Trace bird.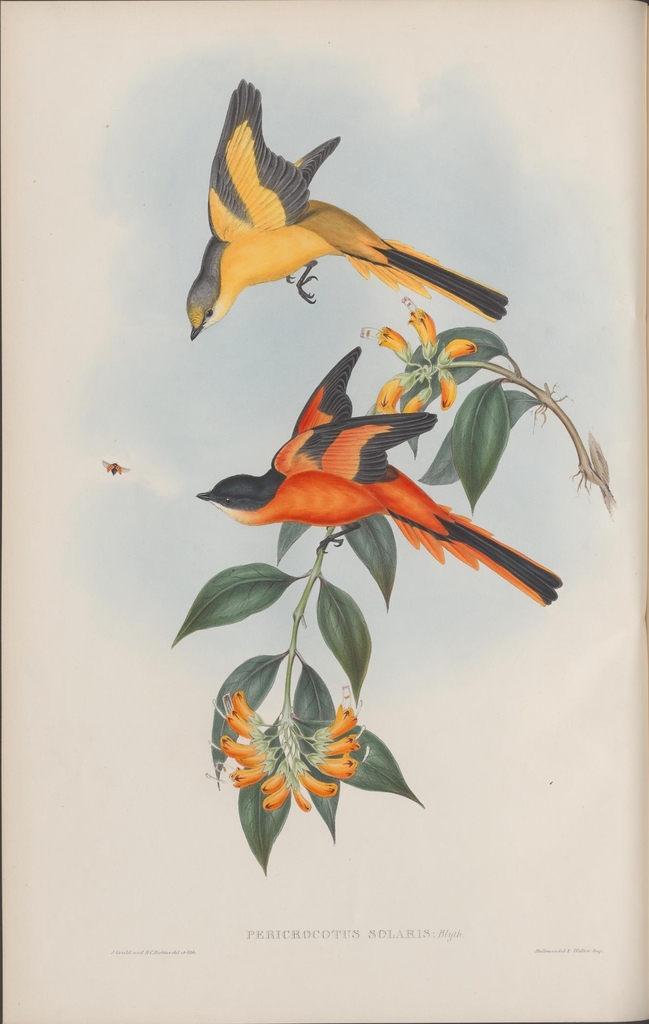
Traced to <box>193,114,486,327</box>.
